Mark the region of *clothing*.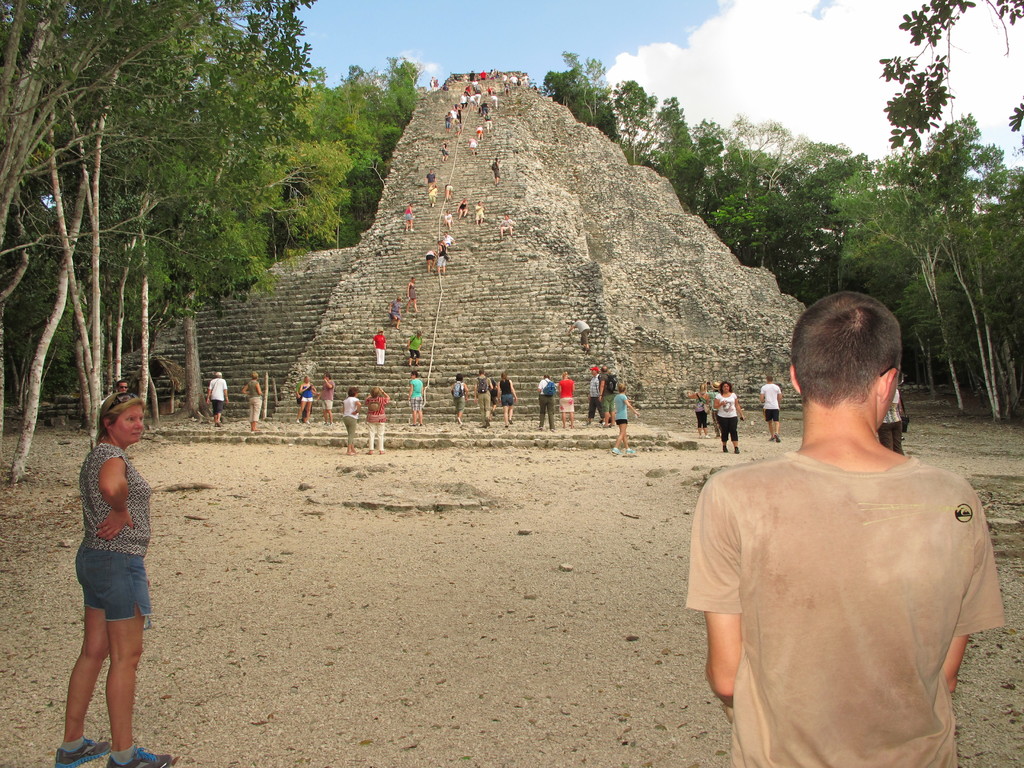
Region: select_region(490, 161, 502, 180).
